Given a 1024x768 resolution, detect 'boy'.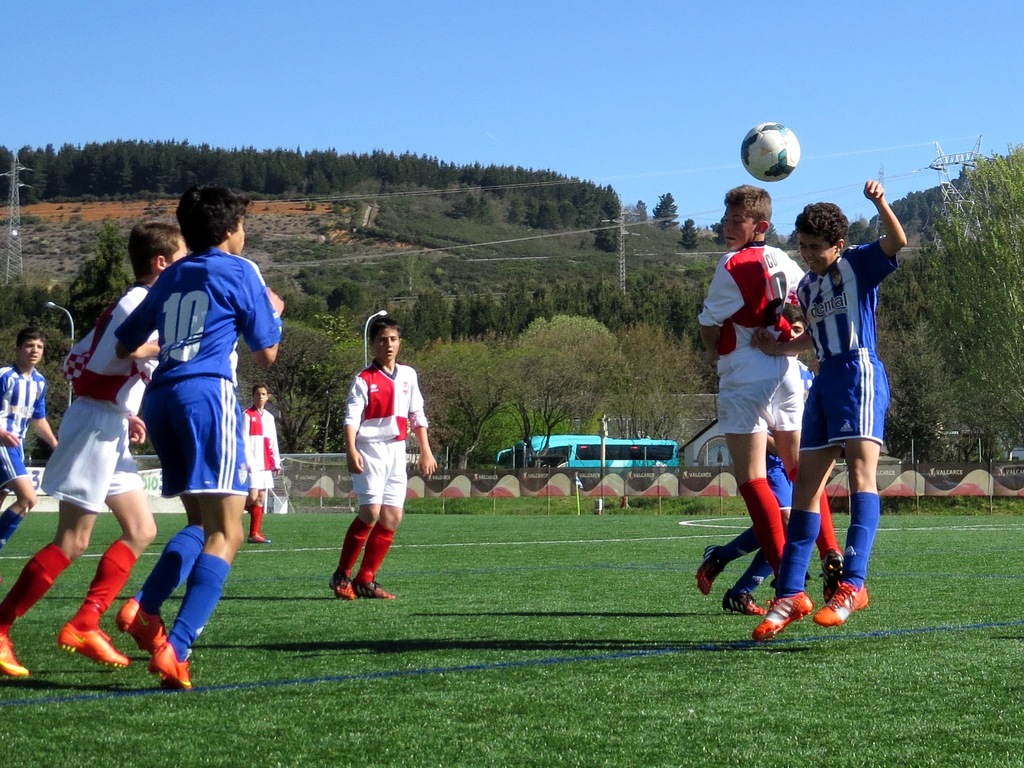
BBox(0, 325, 62, 540).
